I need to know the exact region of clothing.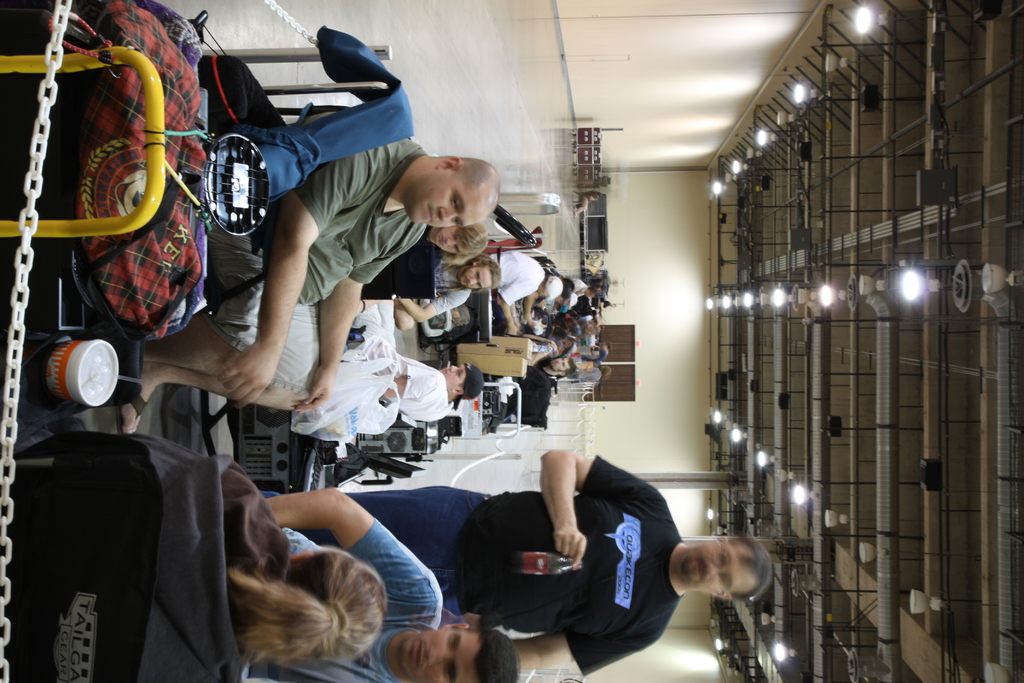
Region: crop(150, 432, 255, 682).
